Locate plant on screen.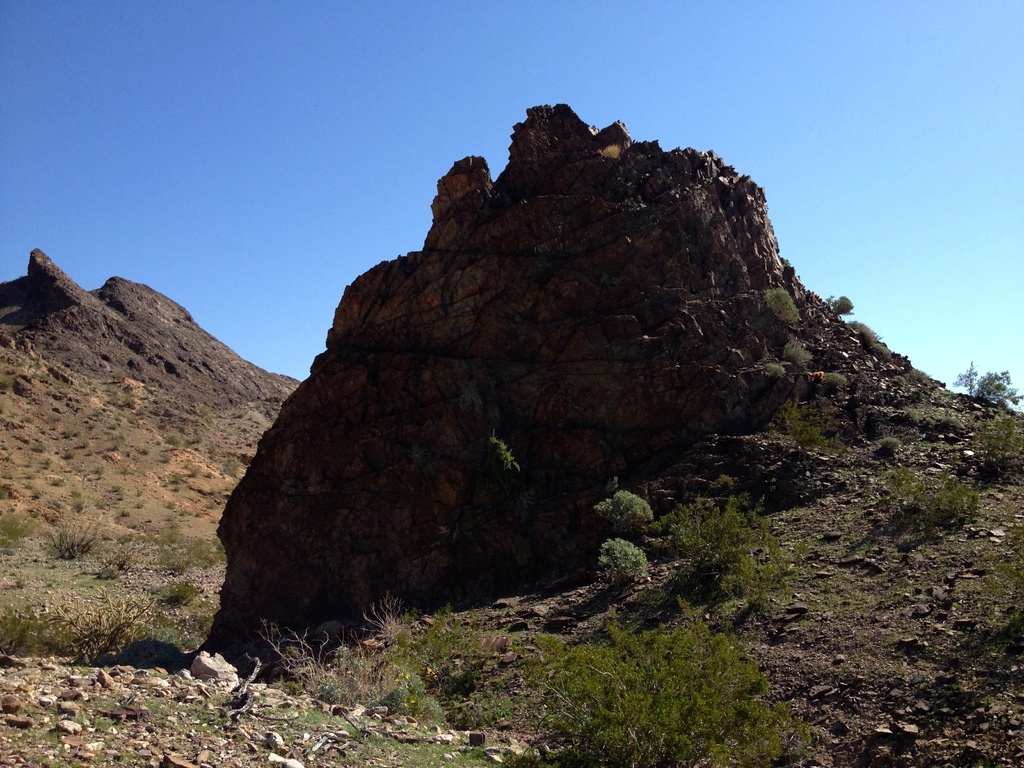
On screen at region(88, 462, 100, 477).
